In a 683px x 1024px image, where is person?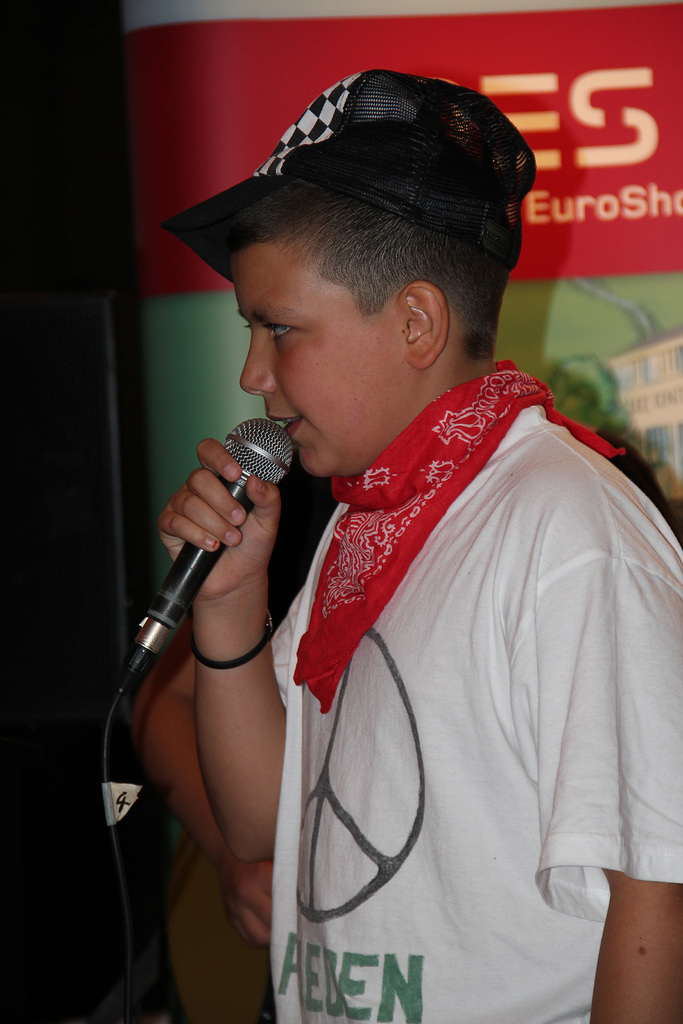
bbox(195, 95, 664, 1003).
